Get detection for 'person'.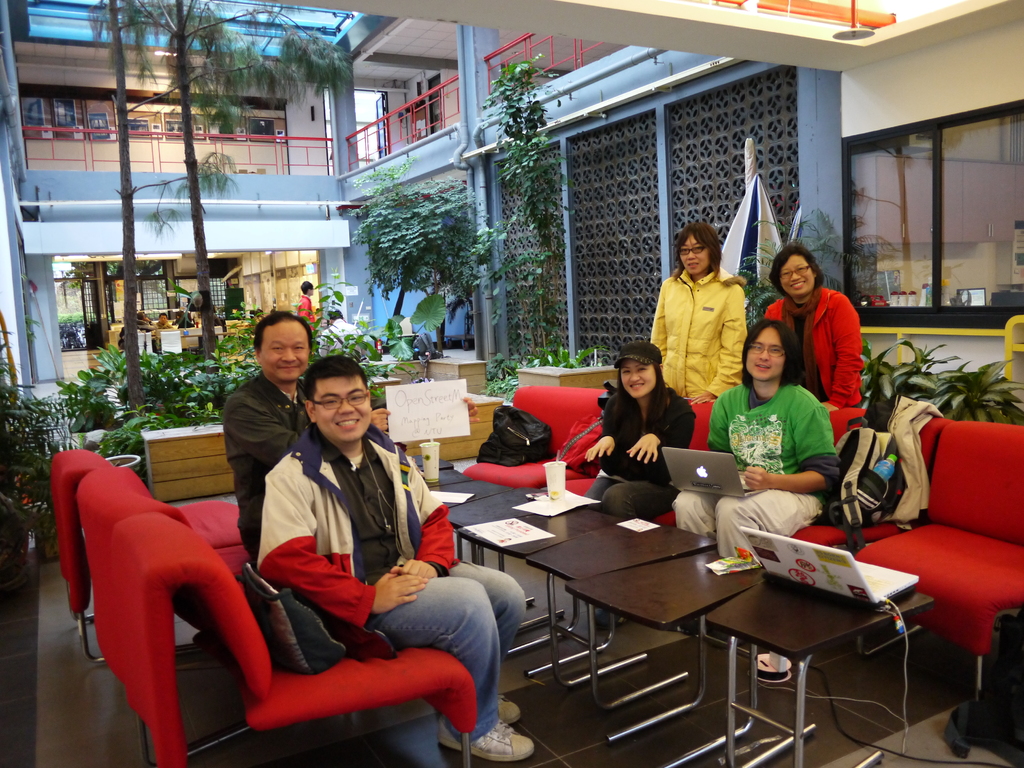
Detection: rect(224, 310, 483, 560).
